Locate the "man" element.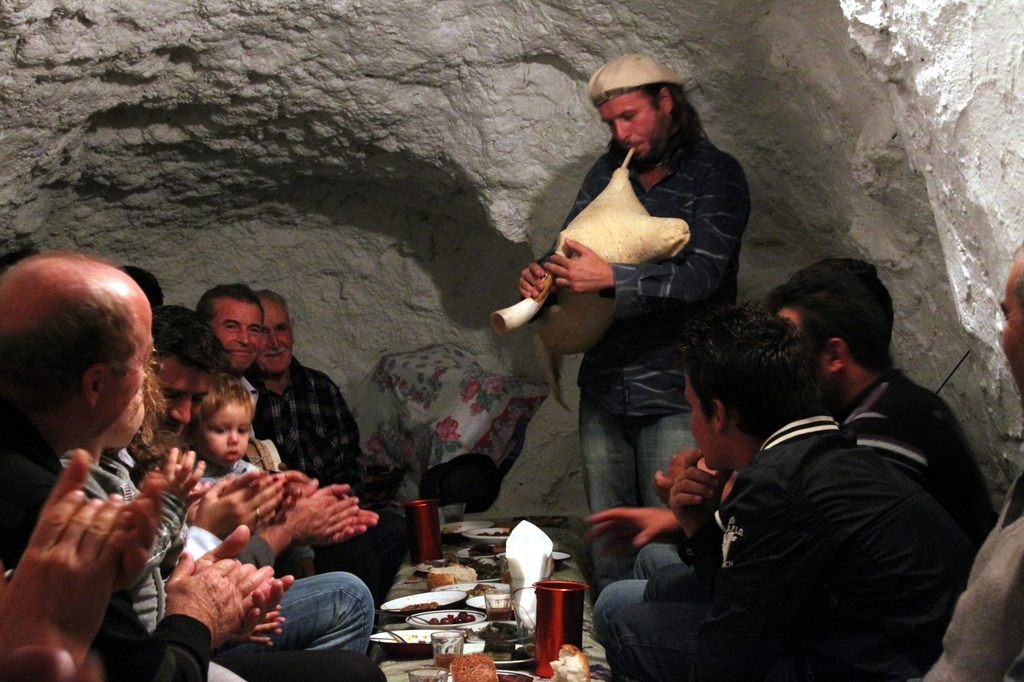
Element bbox: {"left": 0, "top": 254, "right": 392, "bottom": 681}.
